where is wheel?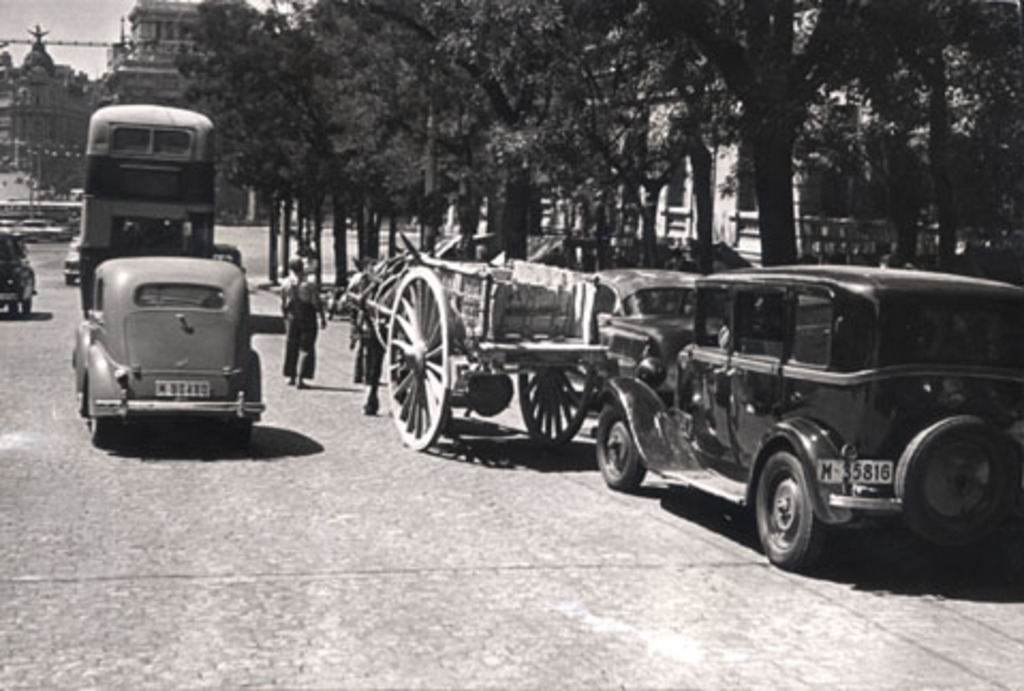
Rect(772, 447, 851, 567).
